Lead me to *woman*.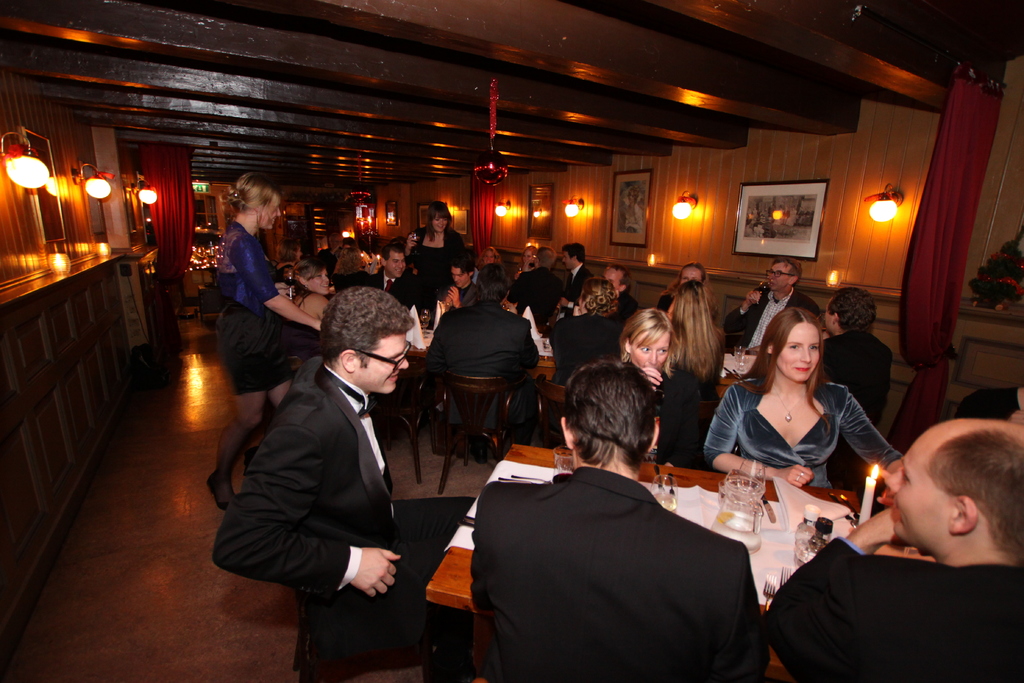
Lead to x1=662, y1=283, x2=735, y2=389.
